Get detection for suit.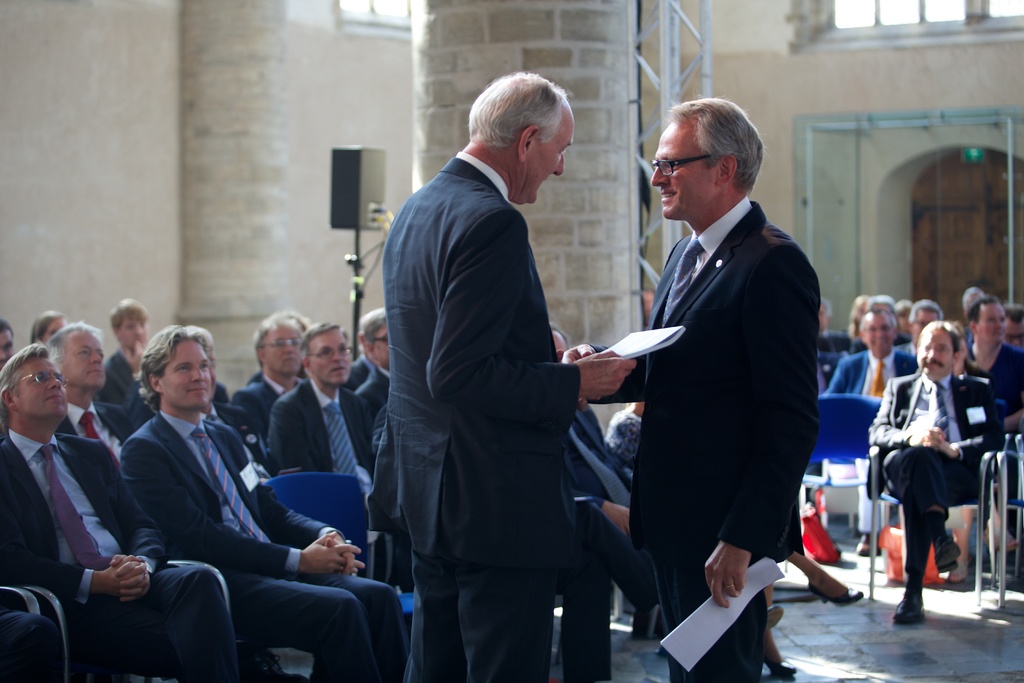
Detection: rect(824, 349, 924, 404).
